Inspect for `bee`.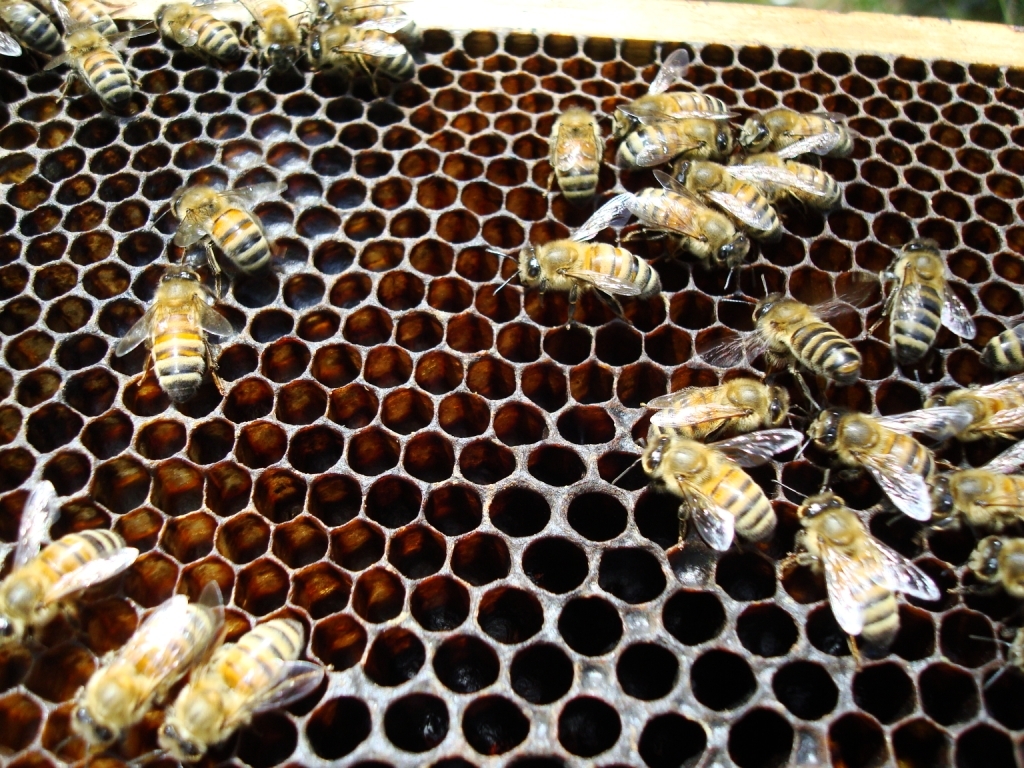
Inspection: bbox=(47, 0, 137, 33).
